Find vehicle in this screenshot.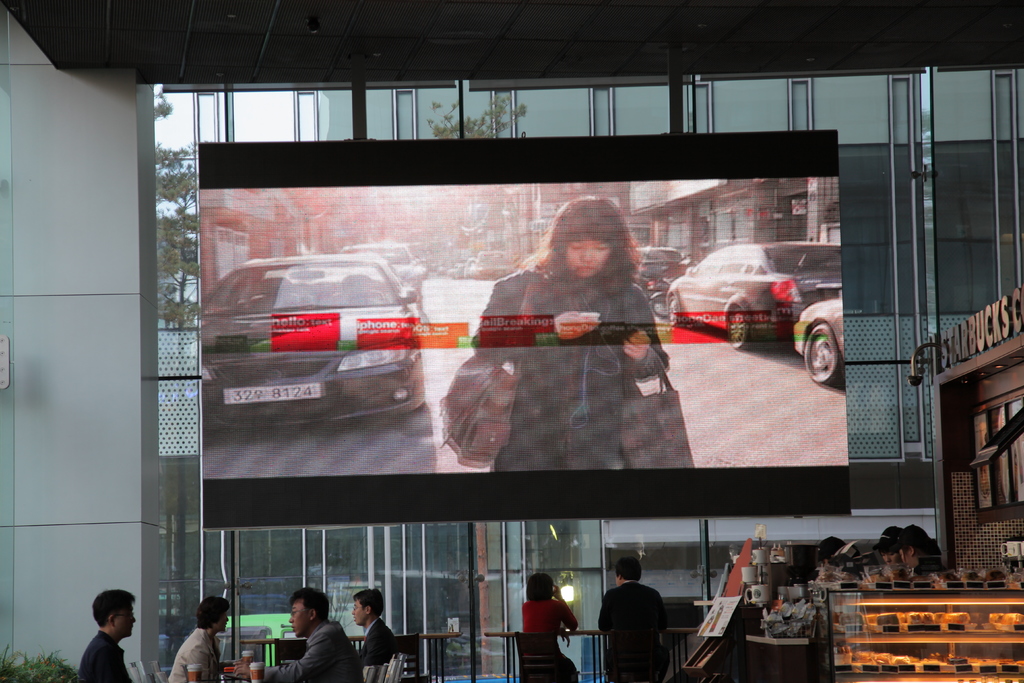
The bounding box for vehicle is [left=200, top=252, right=428, bottom=435].
